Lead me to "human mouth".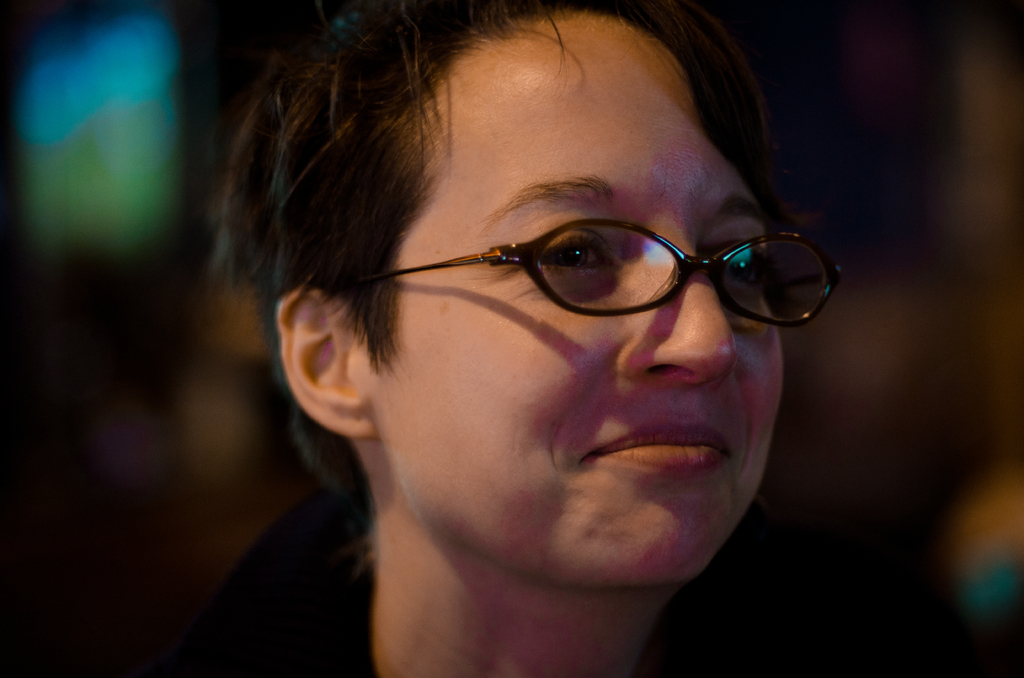
Lead to Rect(577, 405, 742, 495).
